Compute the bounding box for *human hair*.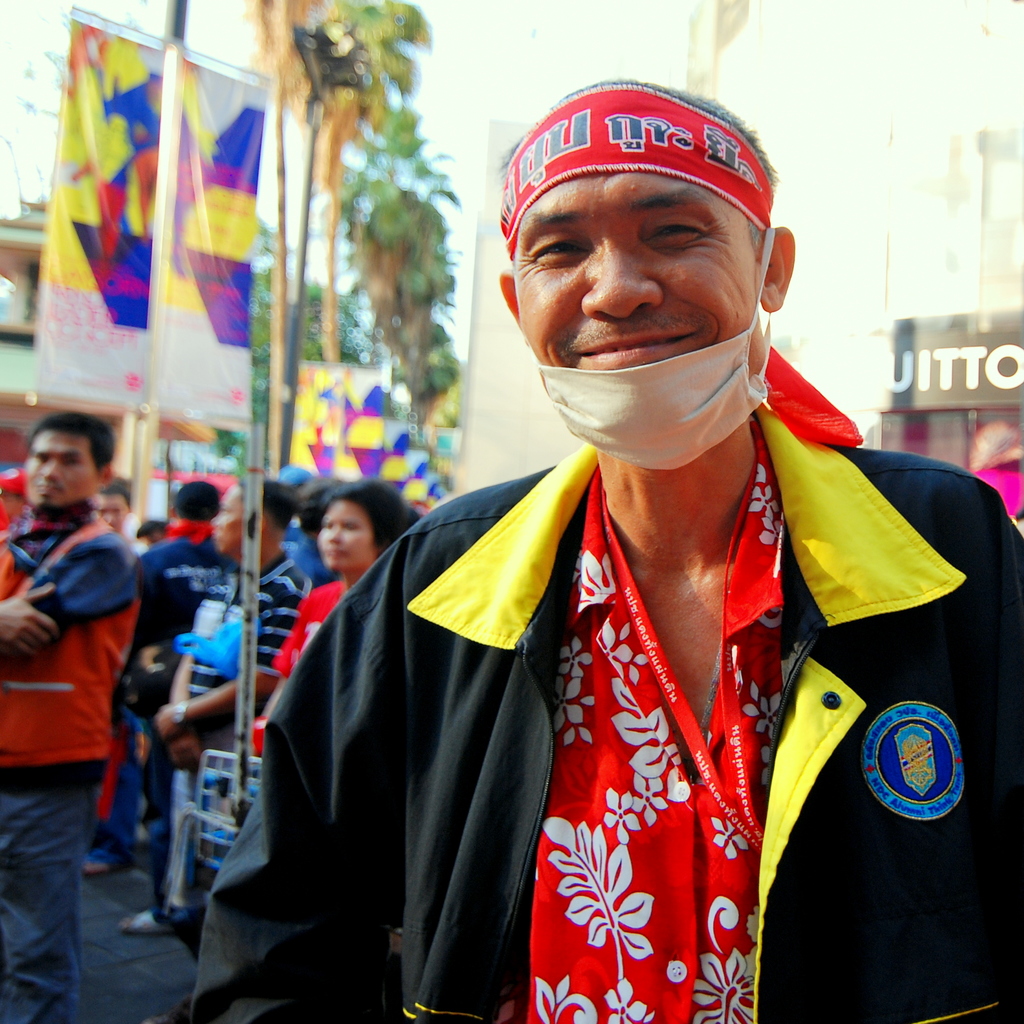
24, 408, 116, 469.
